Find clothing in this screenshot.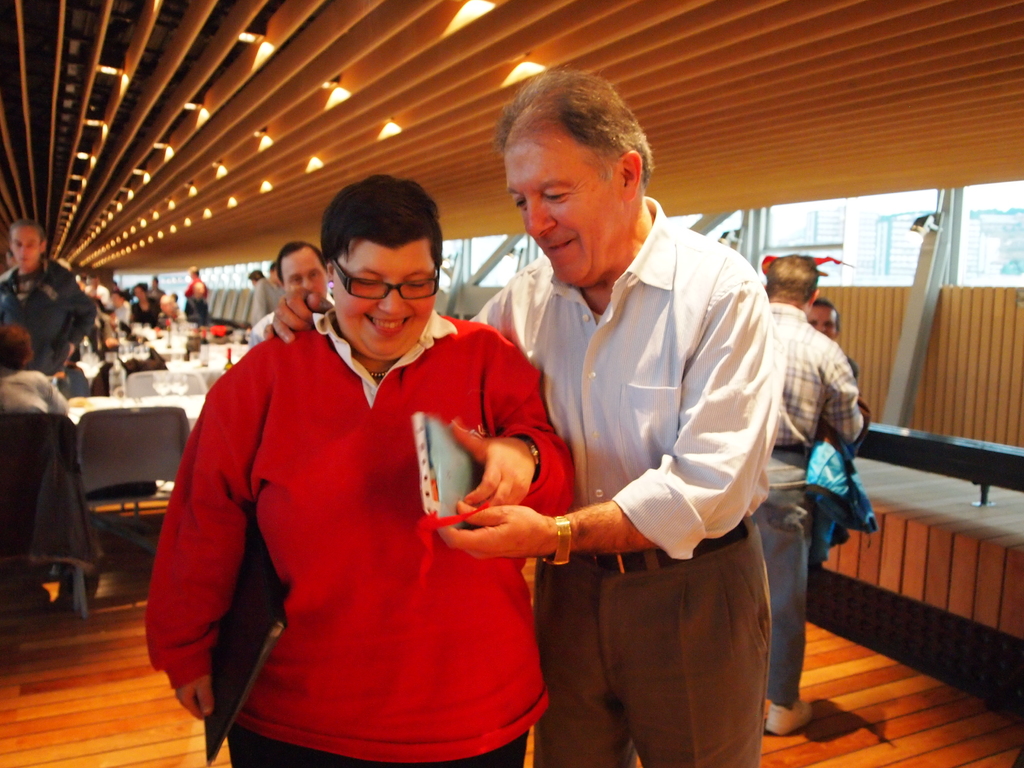
The bounding box for clothing is 3, 260, 95, 368.
